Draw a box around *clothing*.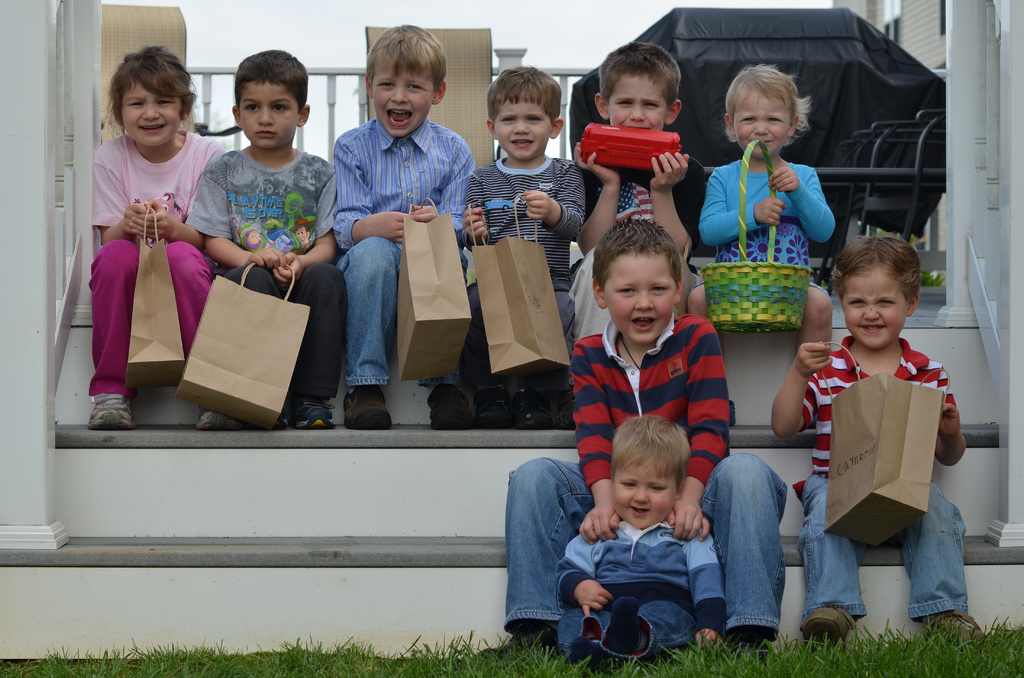
<box>182,136,340,398</box>.
